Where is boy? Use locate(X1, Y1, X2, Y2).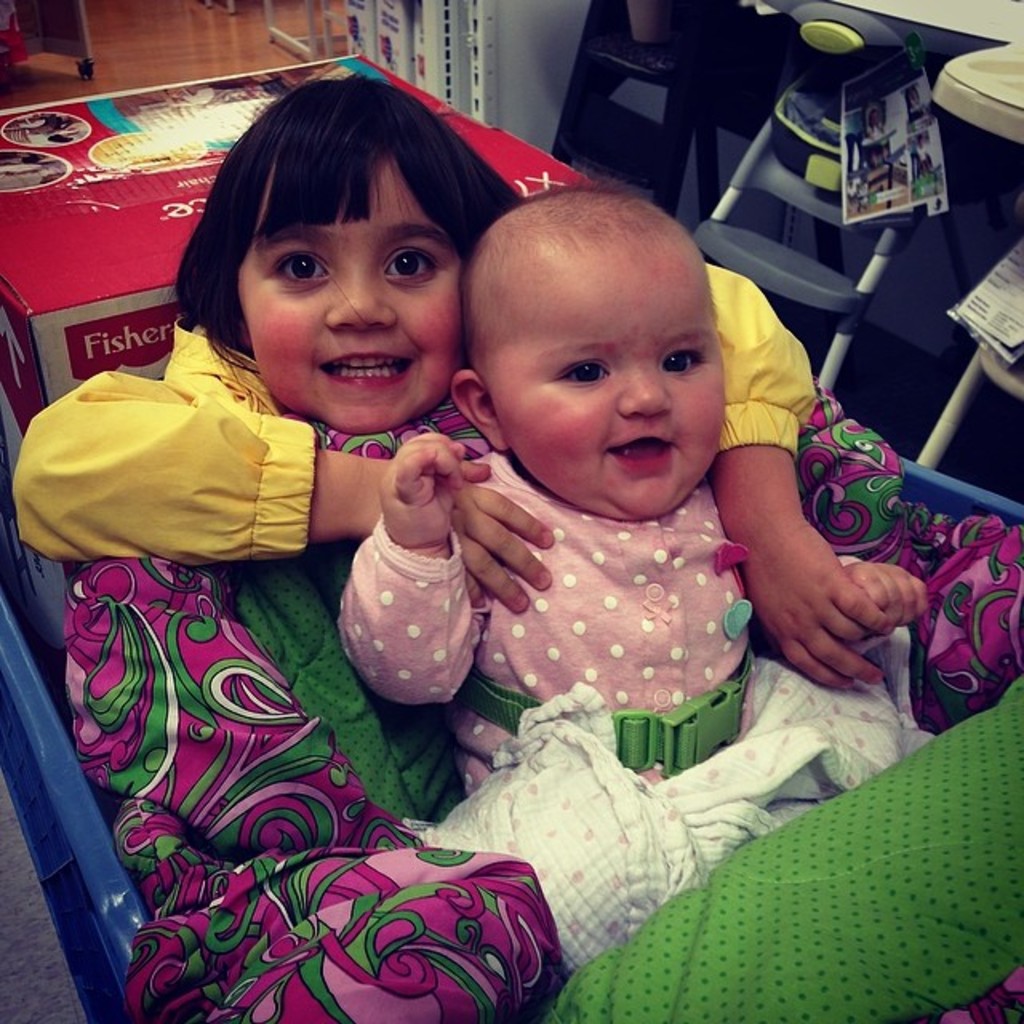
locate(331, 174, 939, 798).
